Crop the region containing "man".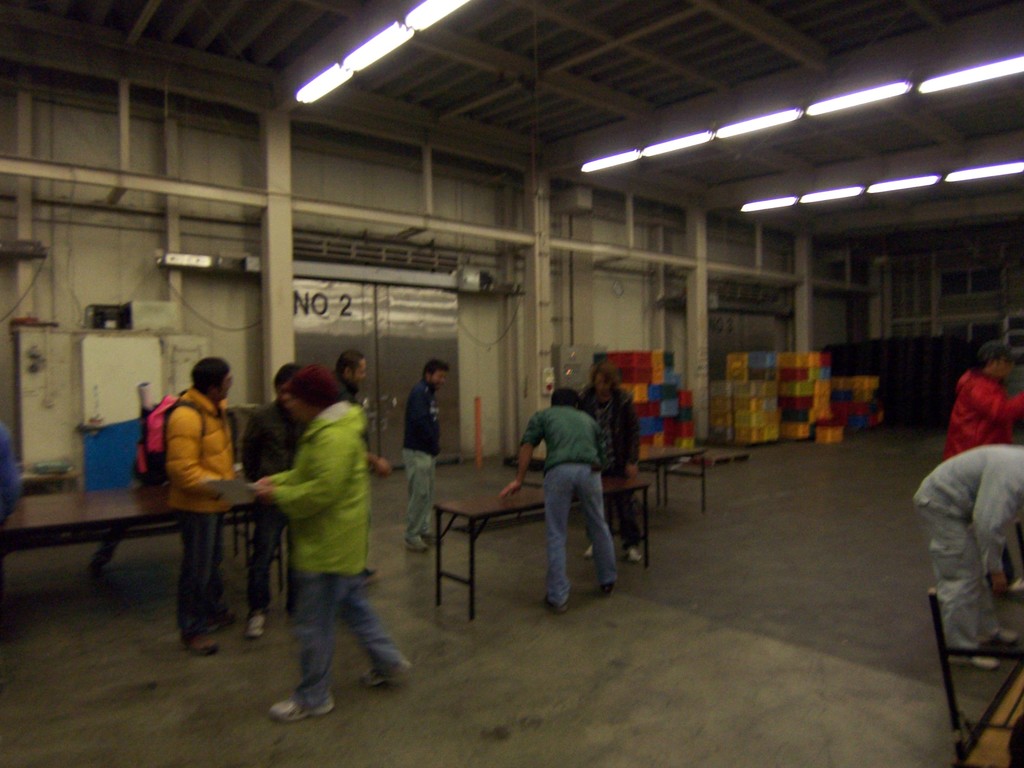
Crop region: box(161, 358, 240, 655).
